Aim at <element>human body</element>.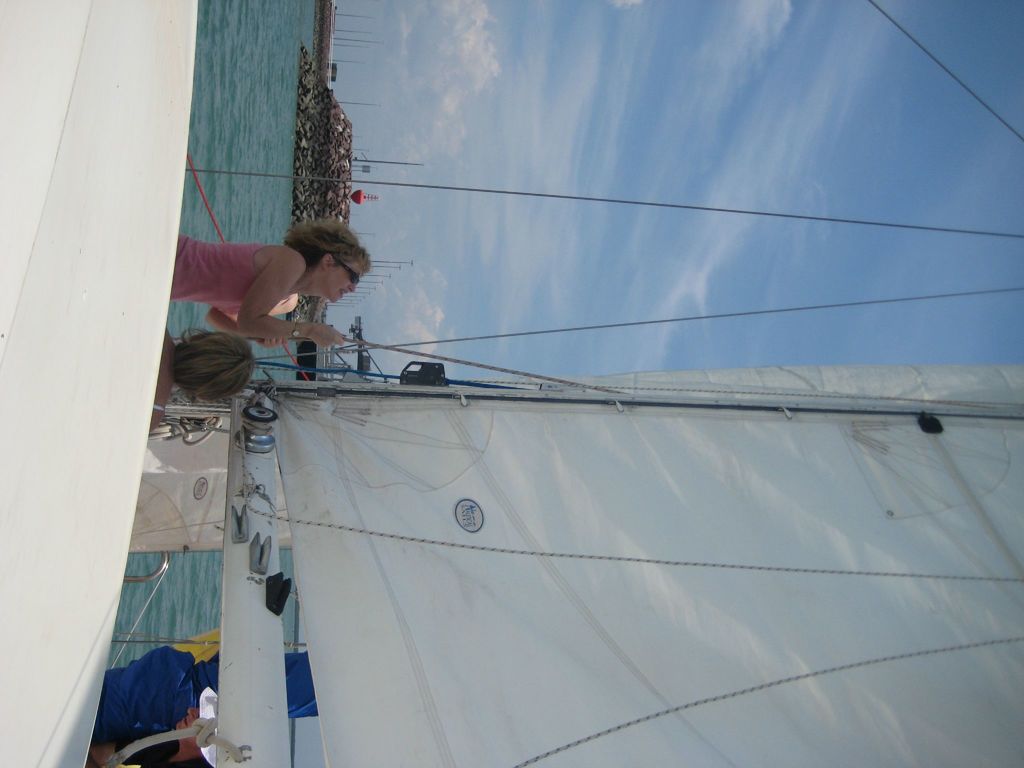
Aimed at {"left": 144, "top": 326, "right": 255, "bottom": 426}.
